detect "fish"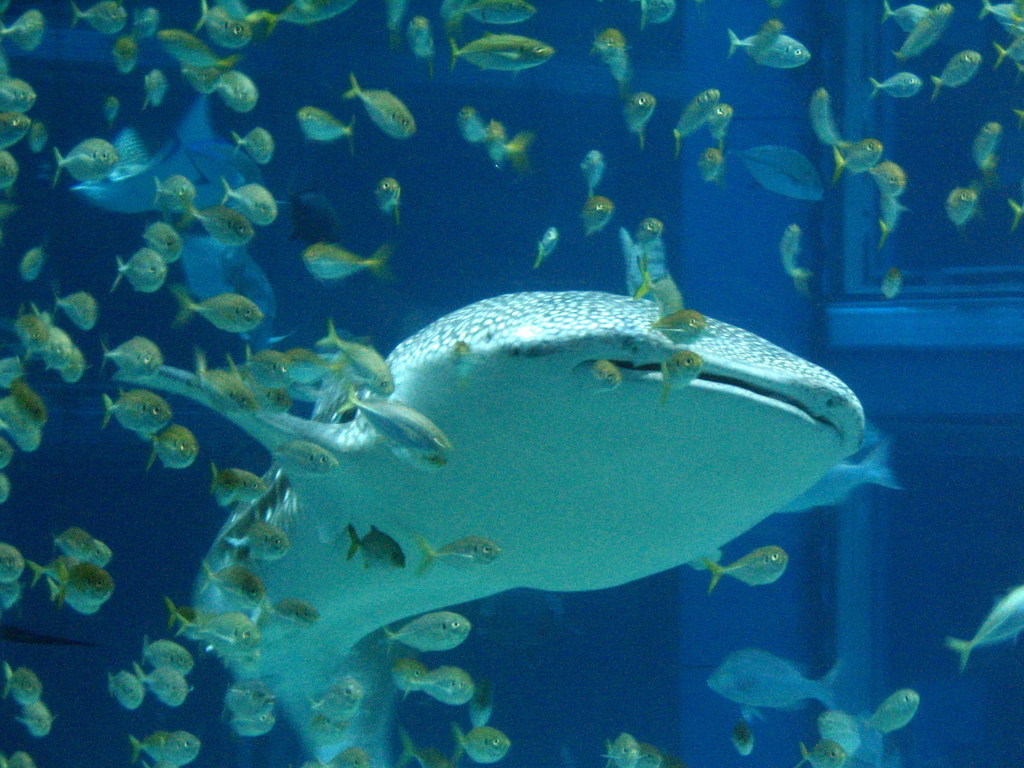
(133,4,158,38)
